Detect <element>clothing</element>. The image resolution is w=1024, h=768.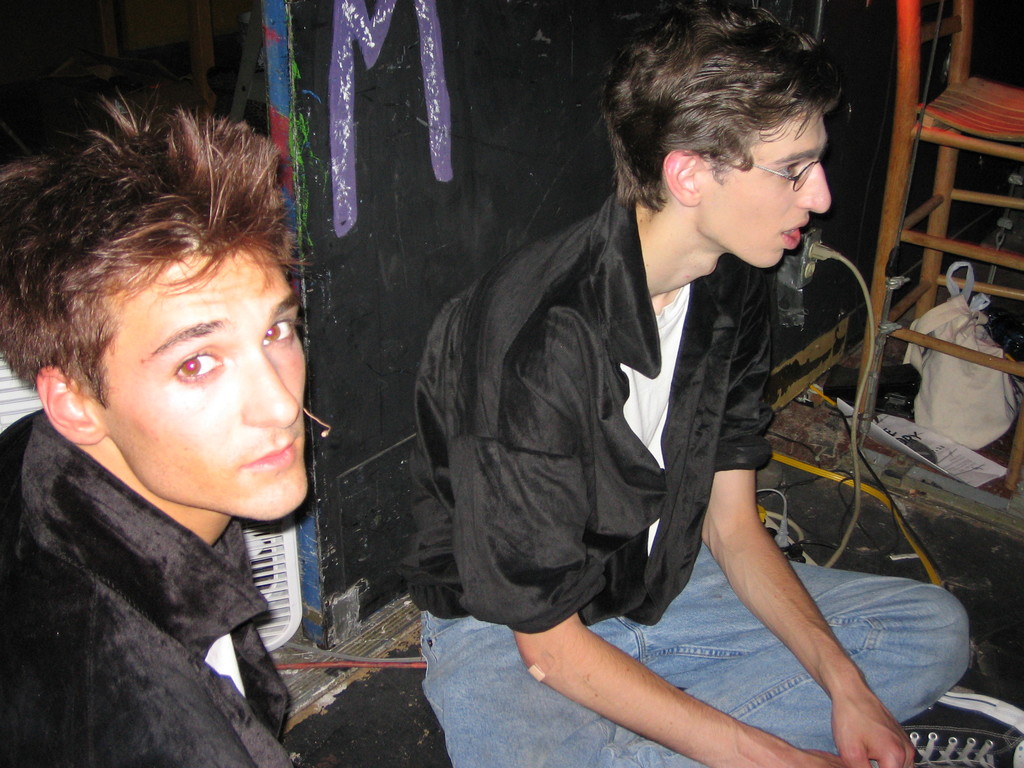
bbox=(0, 410, 337, 767).
